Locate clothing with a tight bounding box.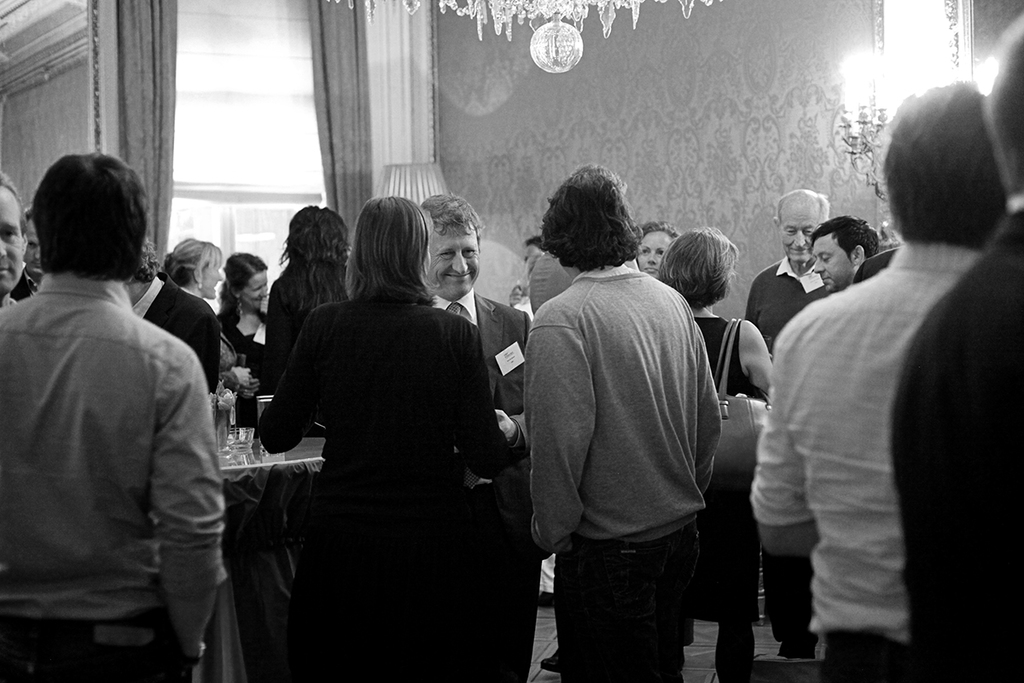
[left=745, top=240, right=1000, bottom=671].
